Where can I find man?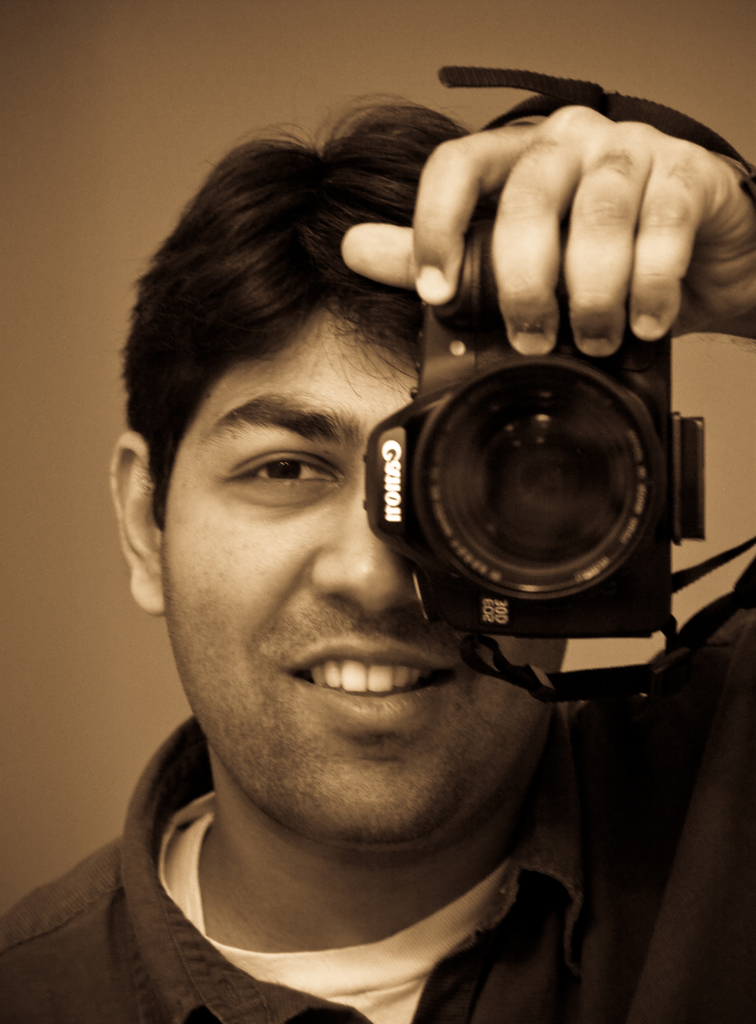
You can find it at 0, 63, 755, 982.
